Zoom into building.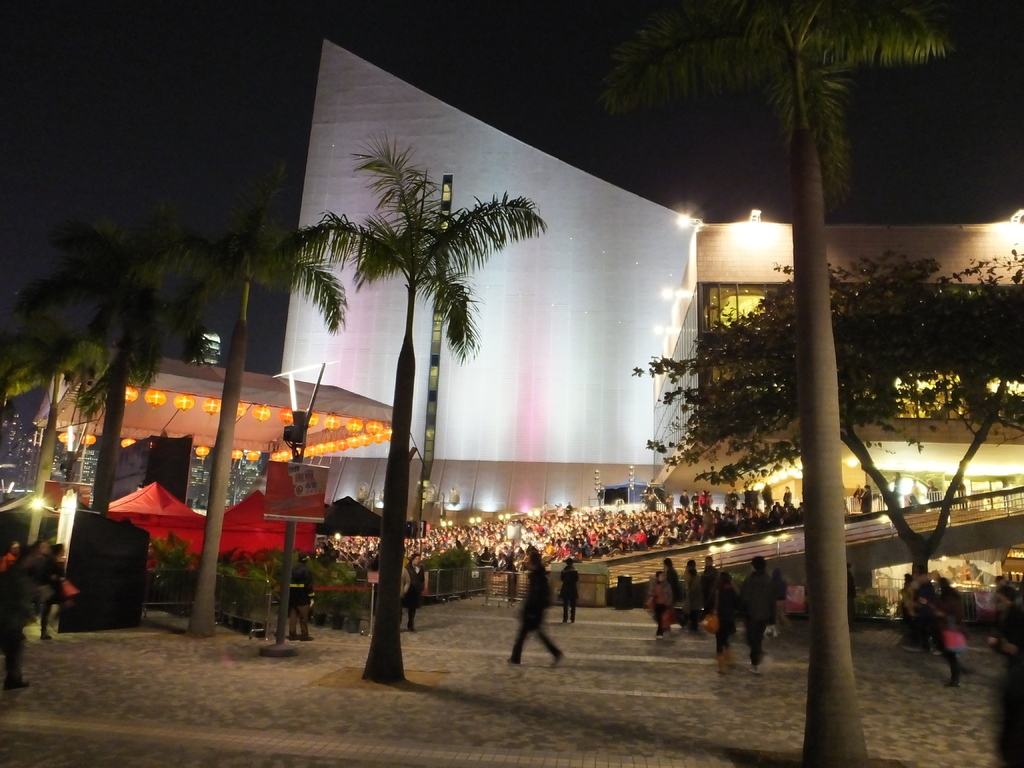
Zoom target: {"x1": 278, "y1": 37, "x2": 705, "y2": 523}.
